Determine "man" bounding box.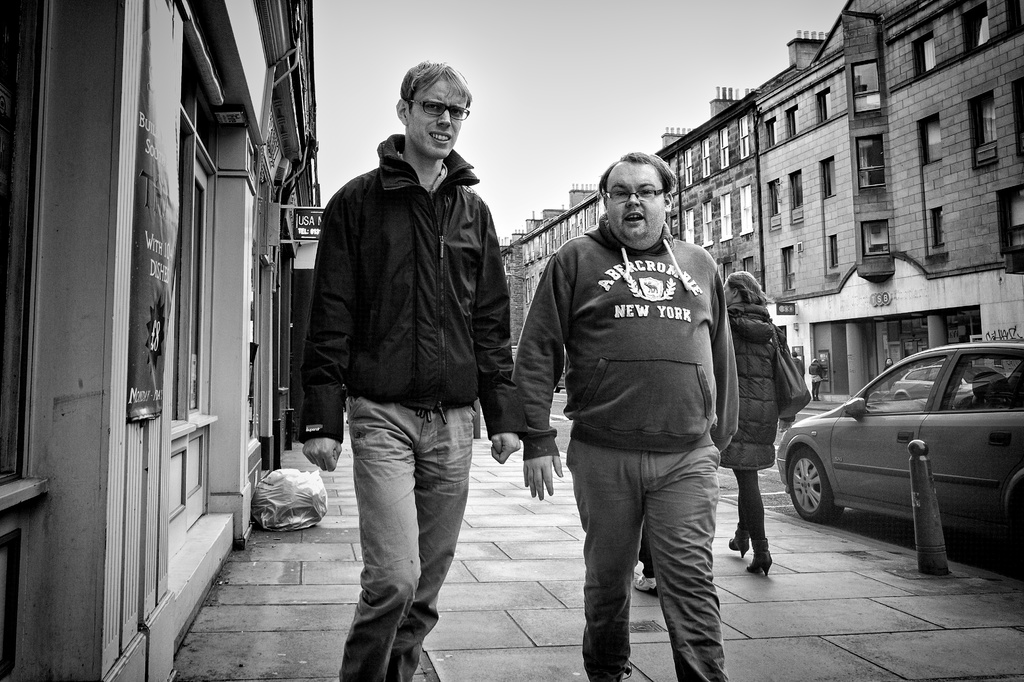
Determined: 299,60,527,681.
